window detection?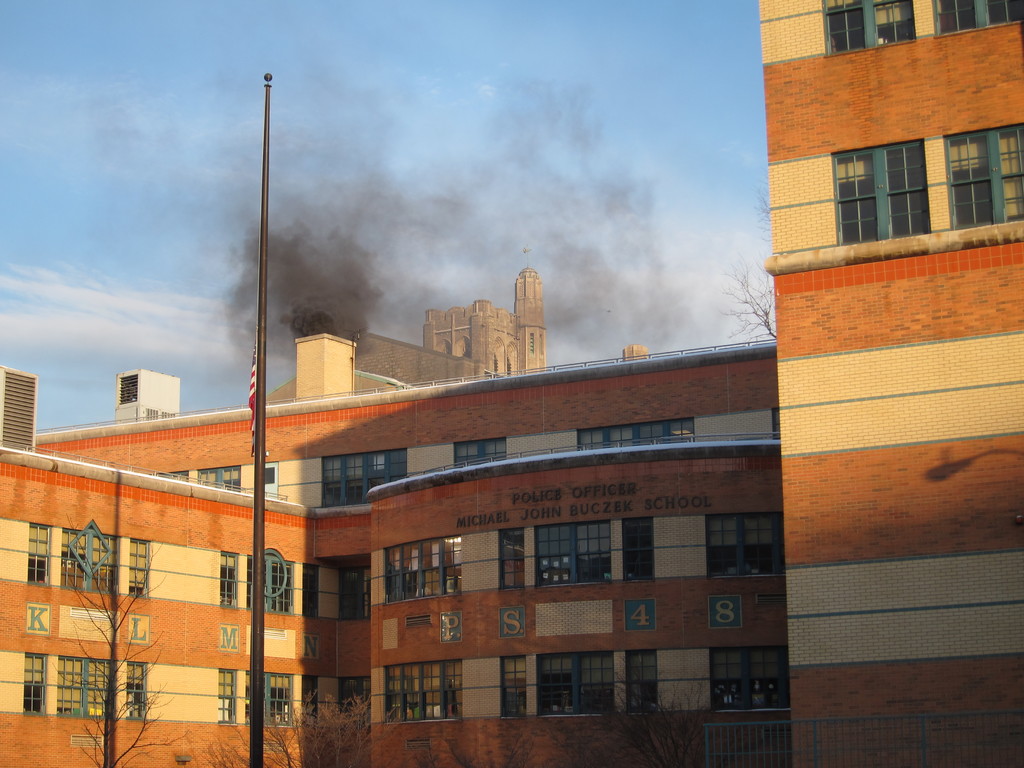
locate(384, 659, 463, 720)
